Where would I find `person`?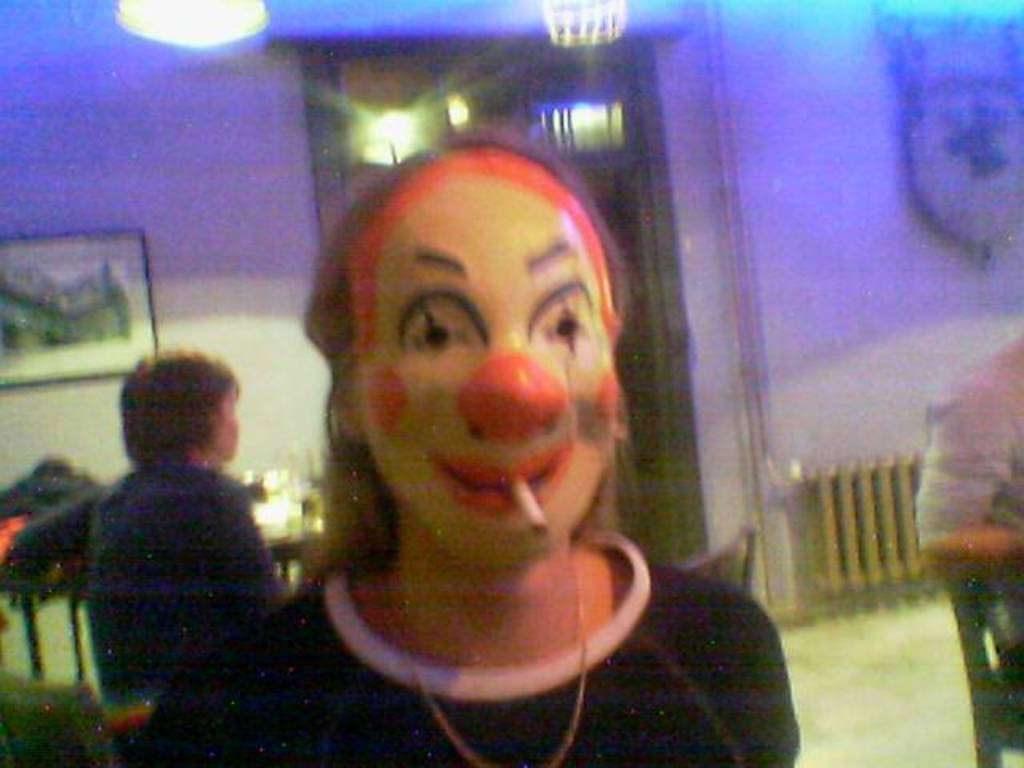
At pyautogui.locateOnScreen(0, 344, 286, 766).
